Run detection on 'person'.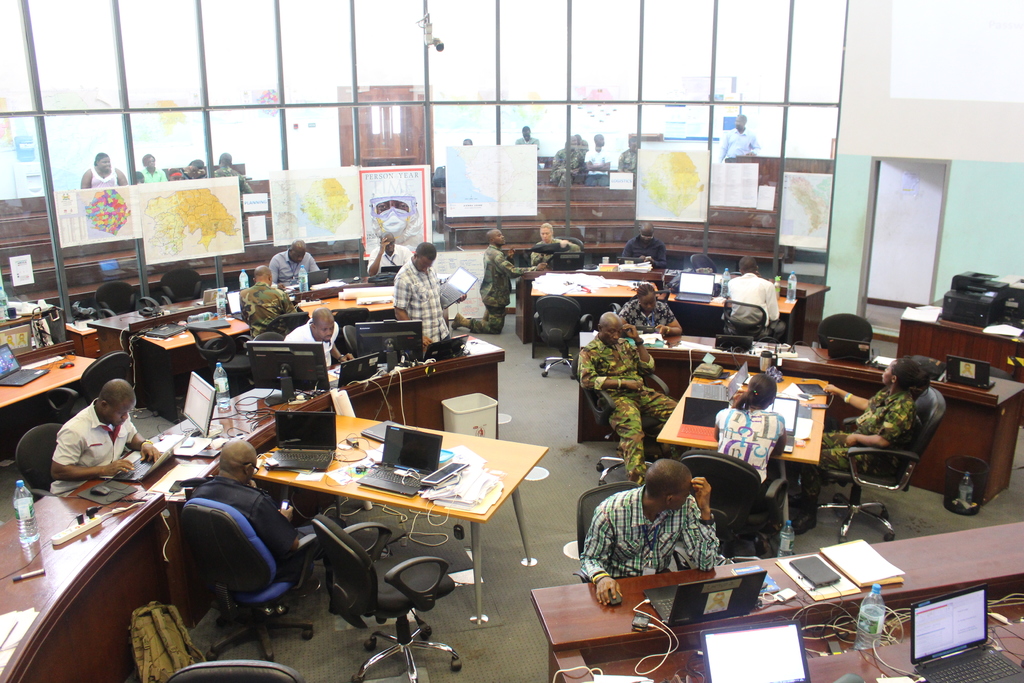
Result: Rect(133, 170, 143, 186).
